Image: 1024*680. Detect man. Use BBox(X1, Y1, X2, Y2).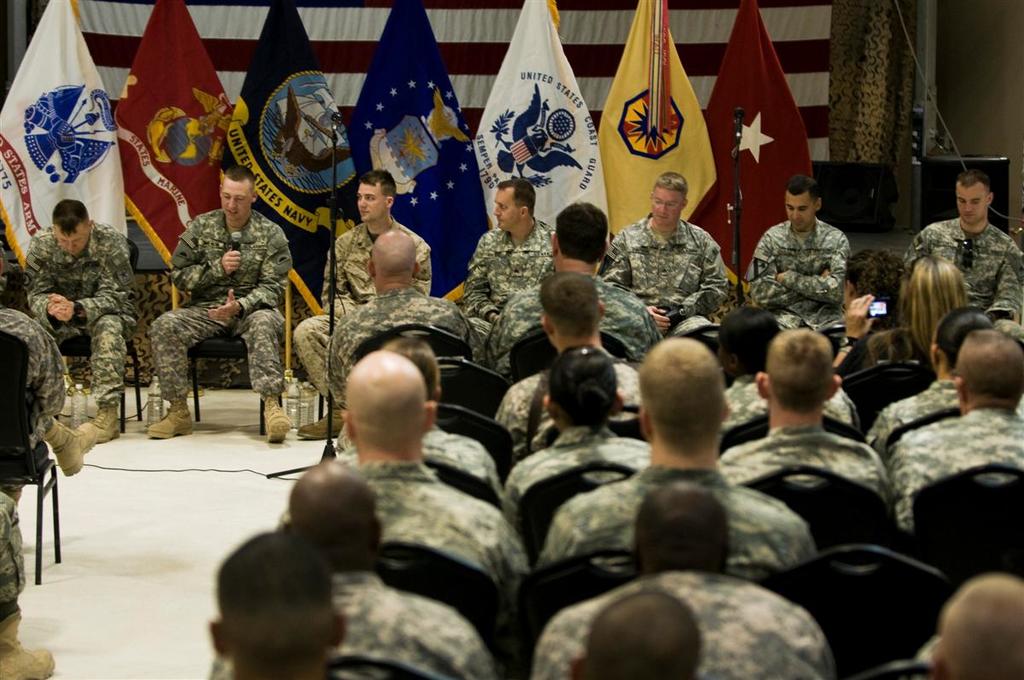
BBox(23, 198, 141, 450).
